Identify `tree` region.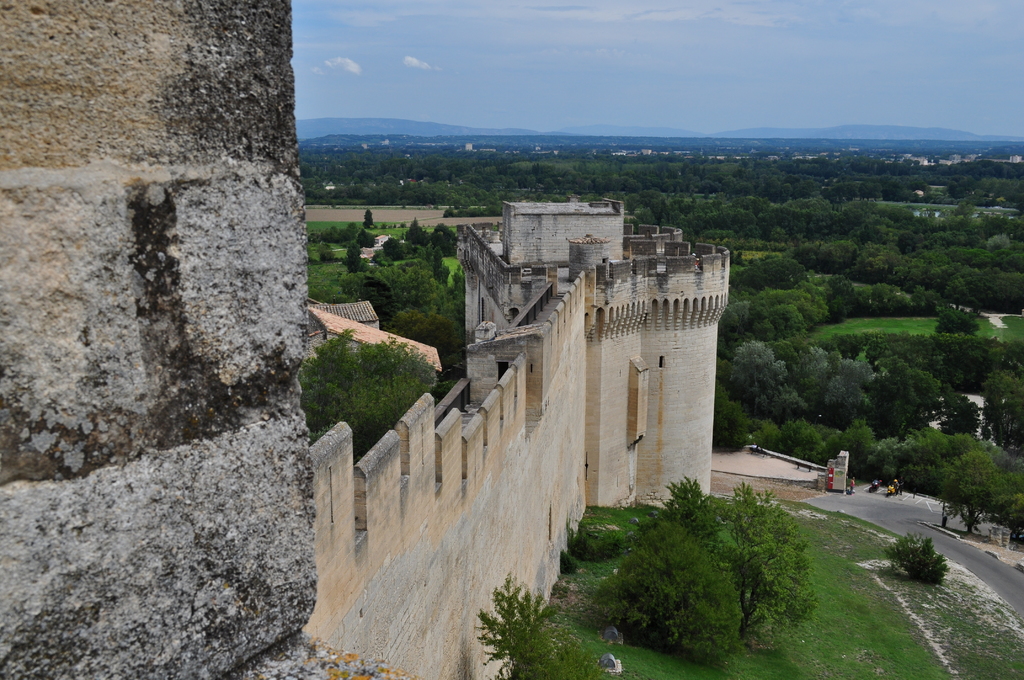
Region: <box>716,482,822,644</box>.
